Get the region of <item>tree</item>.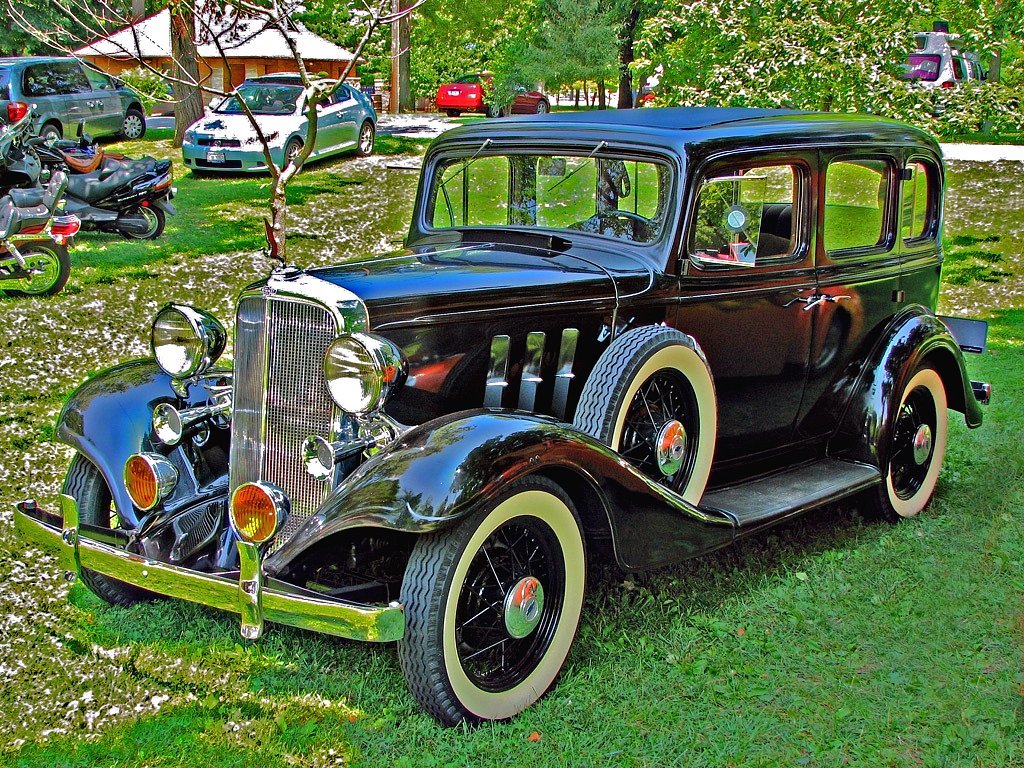
(x1=0, y1=0, x2=159, y2=58).
